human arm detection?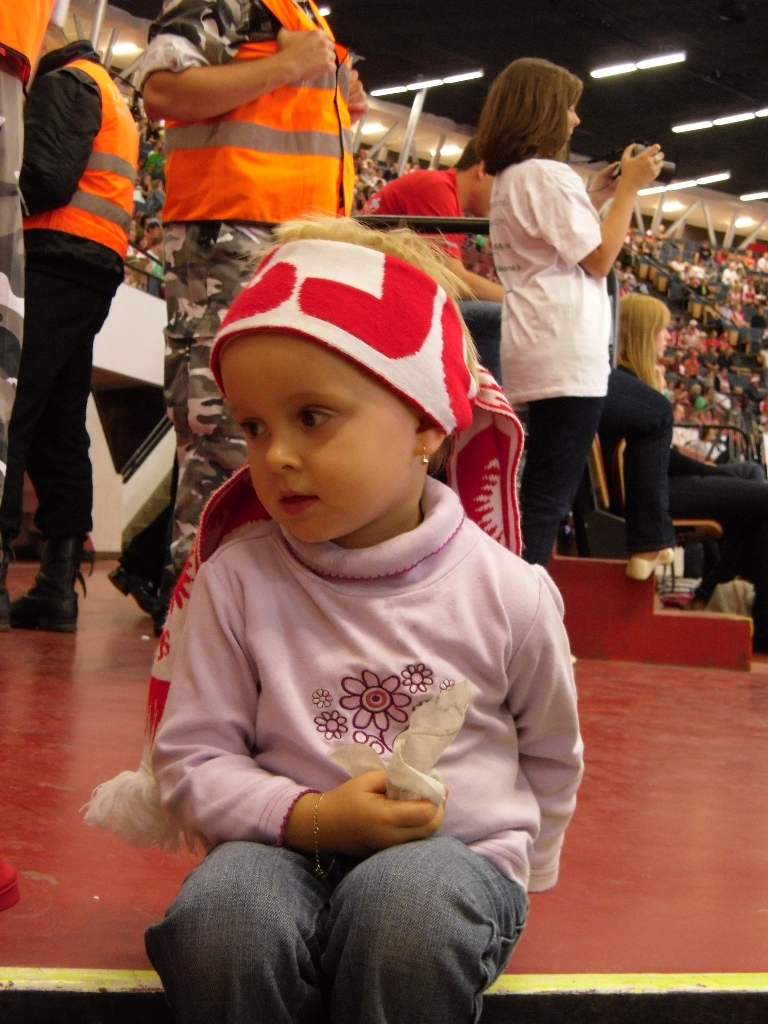
box=[529, 140, 664, 281]
